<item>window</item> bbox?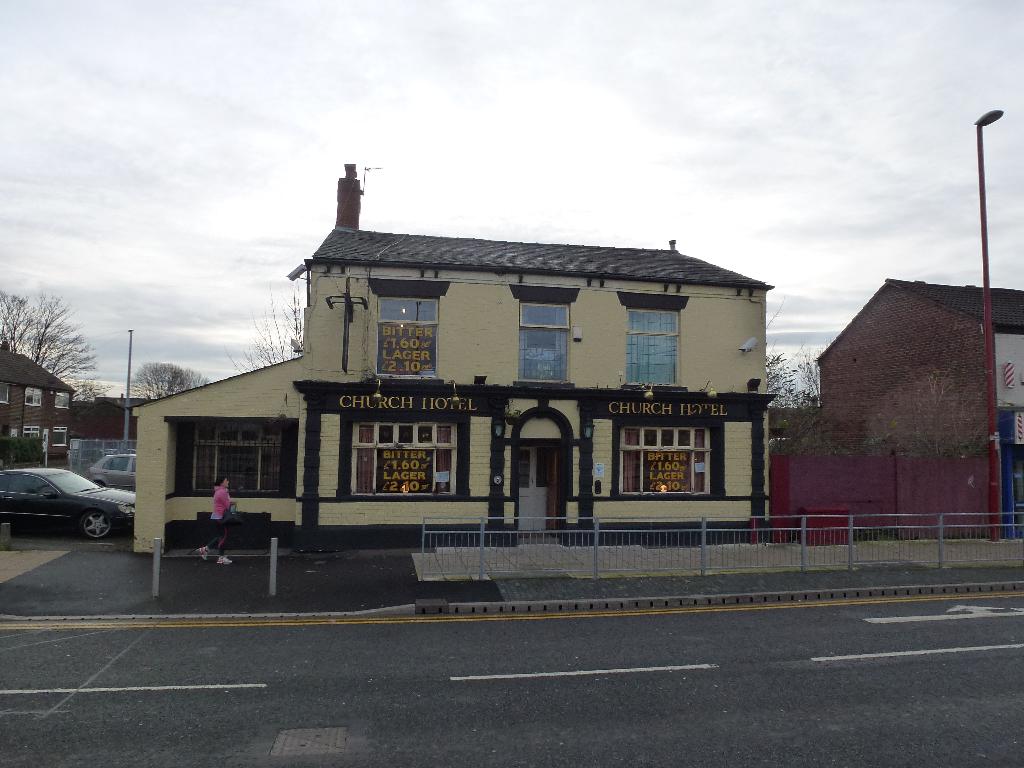
(348, 419, 462, 498)
